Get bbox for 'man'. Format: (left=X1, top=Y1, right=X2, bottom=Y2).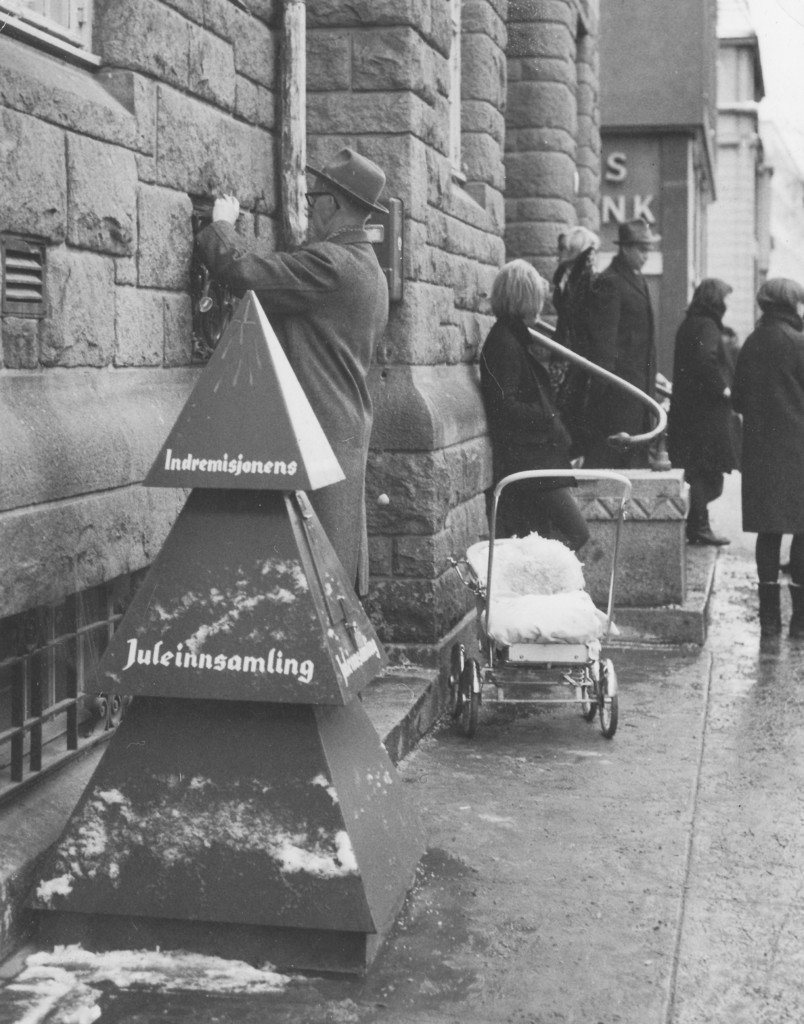
(left=584, top=212, right=661, bottom=464).
